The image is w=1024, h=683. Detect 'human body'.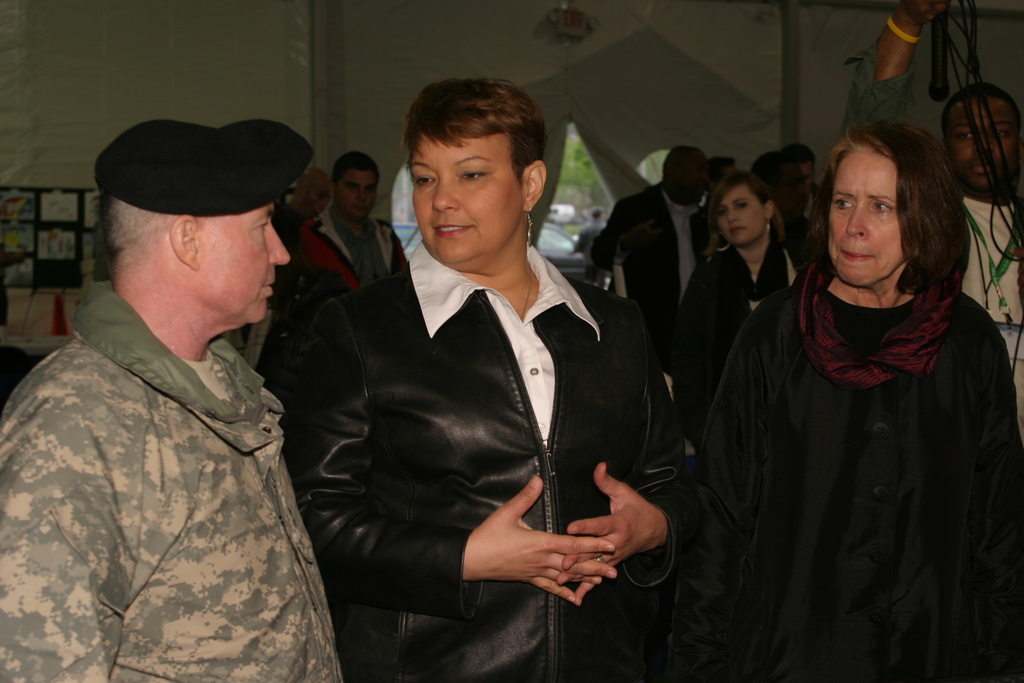
Detection: (left=282, top=149, right=413, bottom=371).
